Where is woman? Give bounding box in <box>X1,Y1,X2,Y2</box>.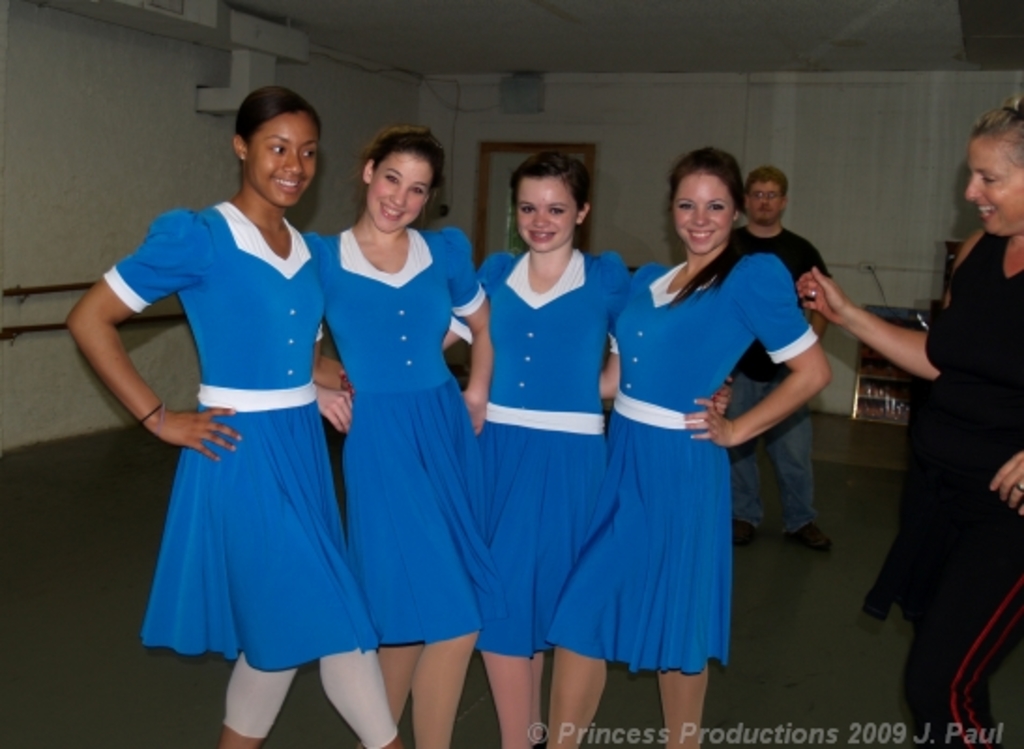
<box>432,154,724,747</box>.
